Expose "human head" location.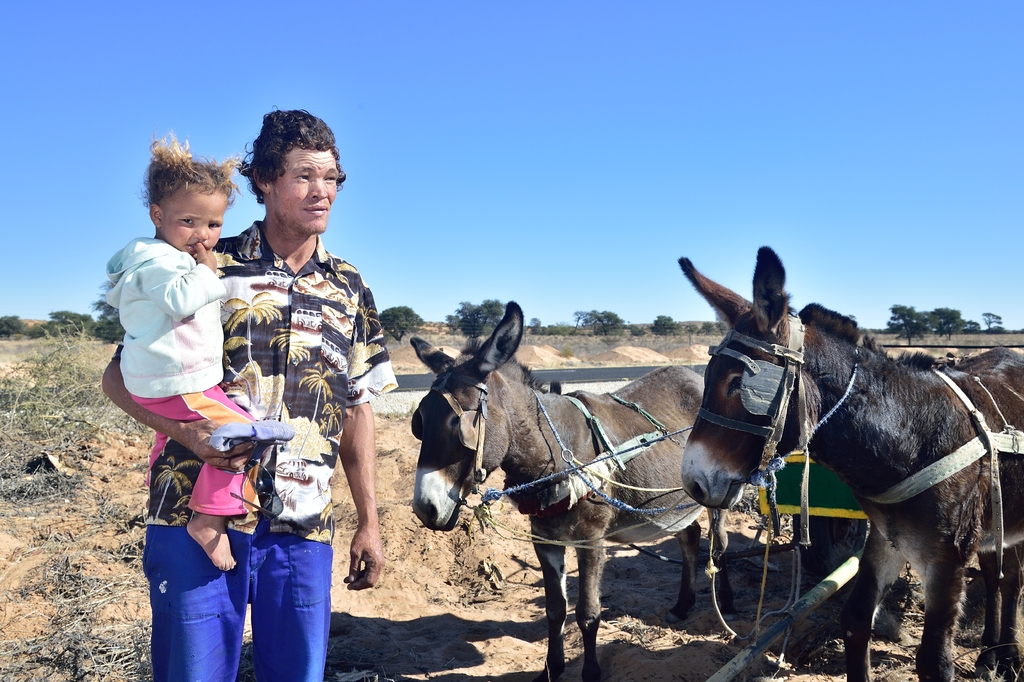
Exposed at box(232, 101, 347, 248).
